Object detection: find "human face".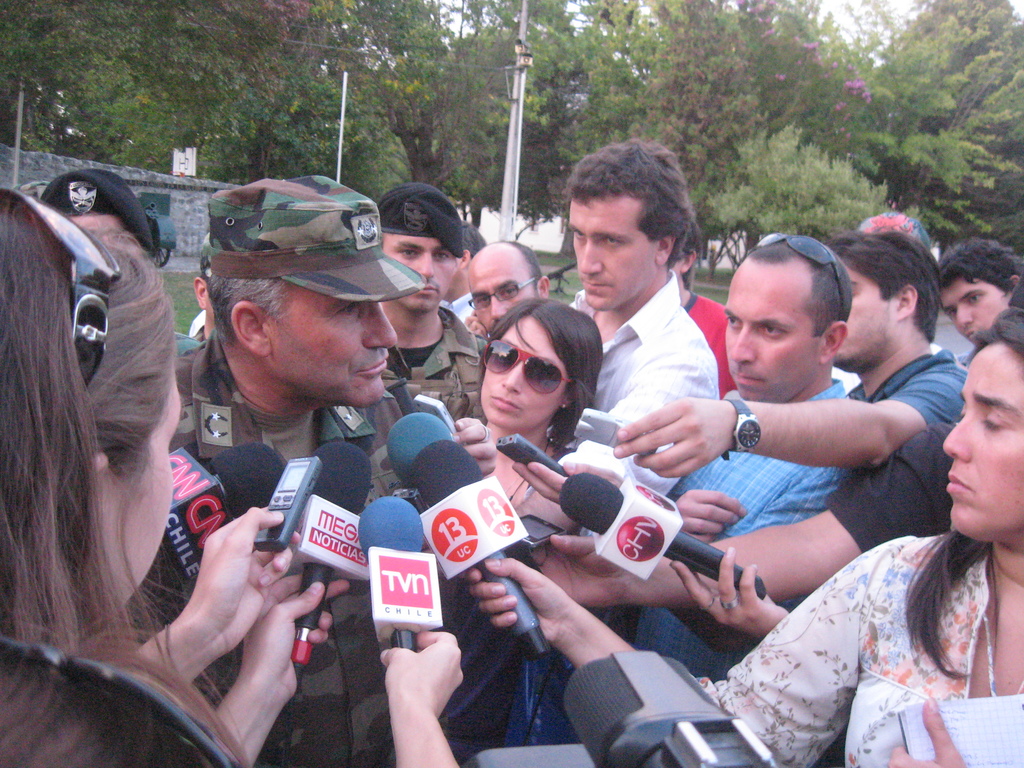
724:259:817:406.
